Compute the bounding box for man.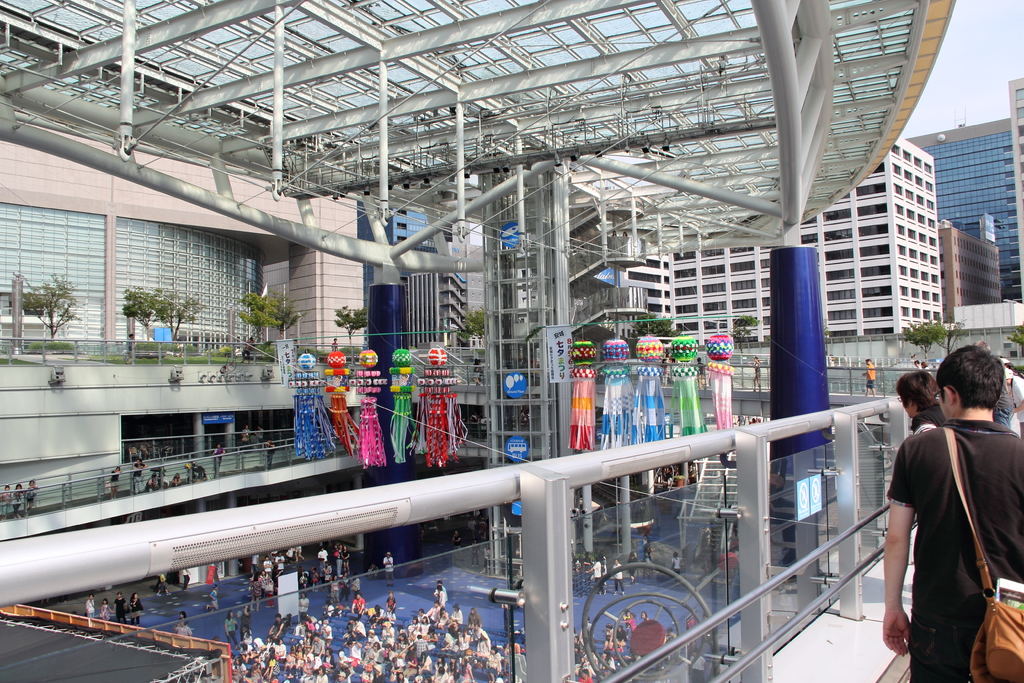
box(746, 355, 761, 393).
